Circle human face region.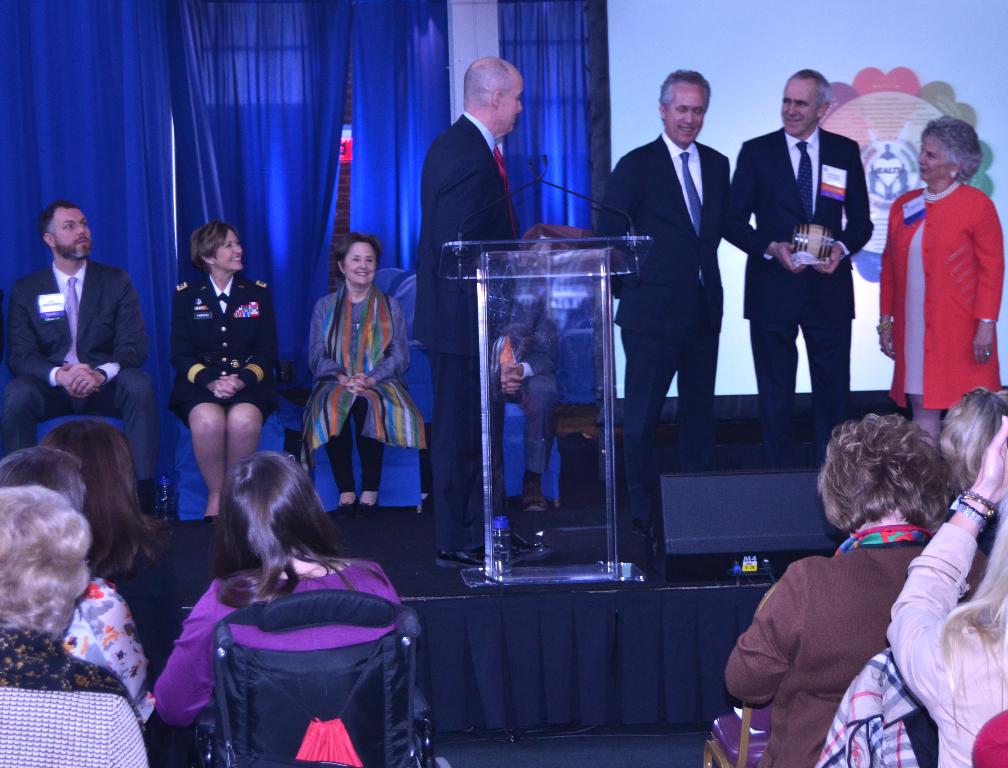
Region: (345, 243, 386, 282).
